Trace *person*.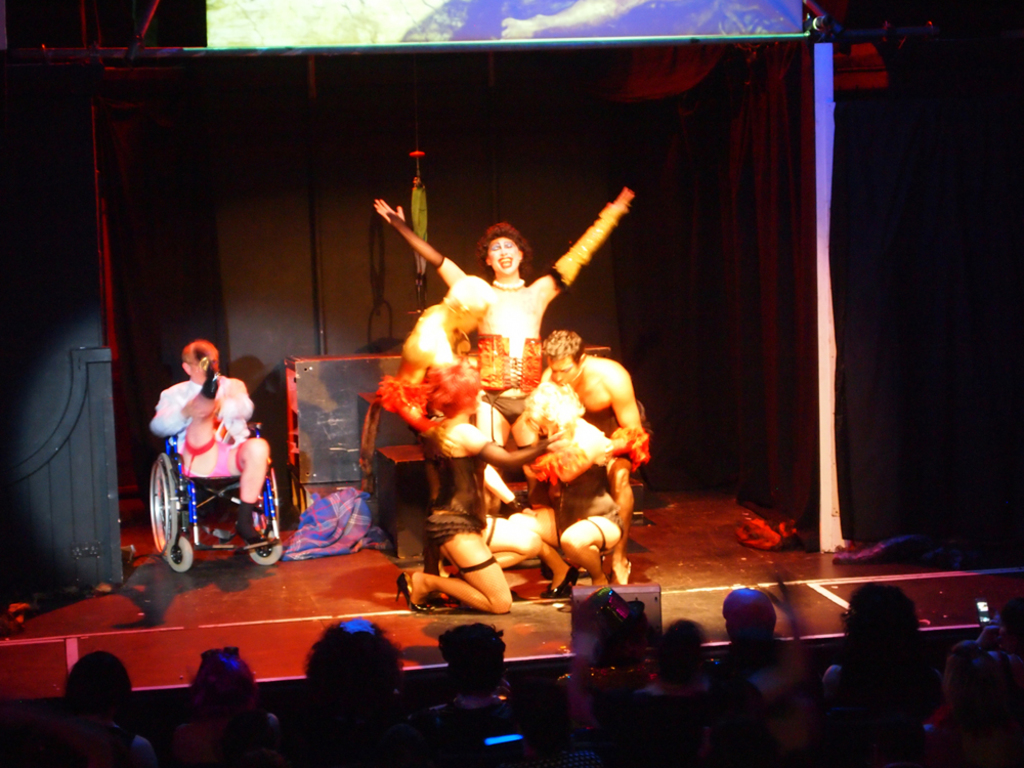
Traced to bbox(372, 179, 630, 517).
